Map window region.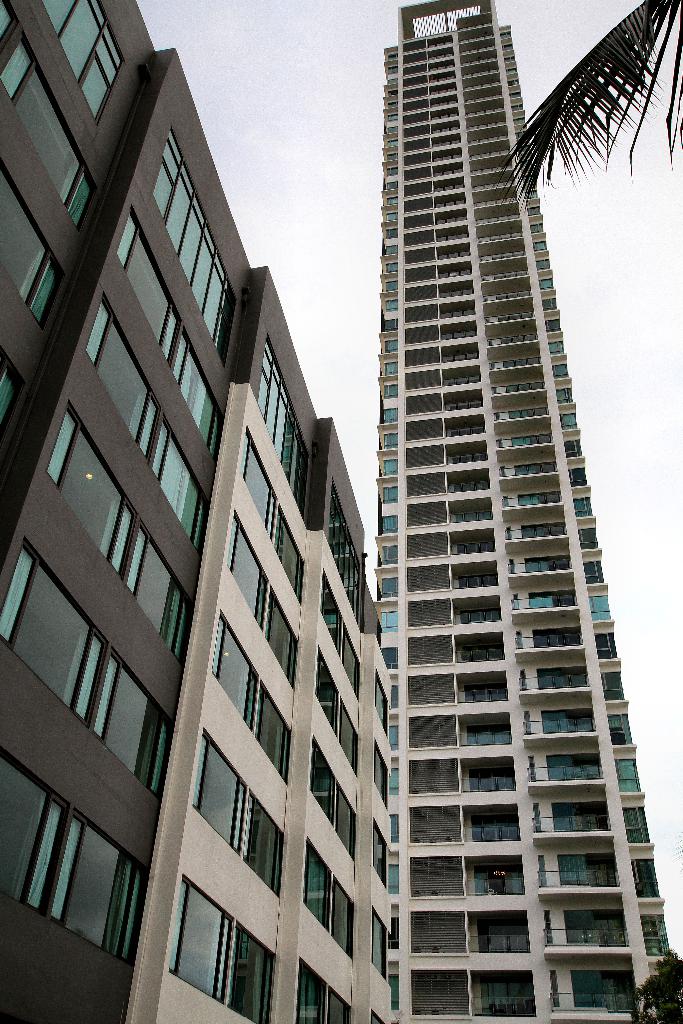
Mapped to [463, 867, 521, 896].
